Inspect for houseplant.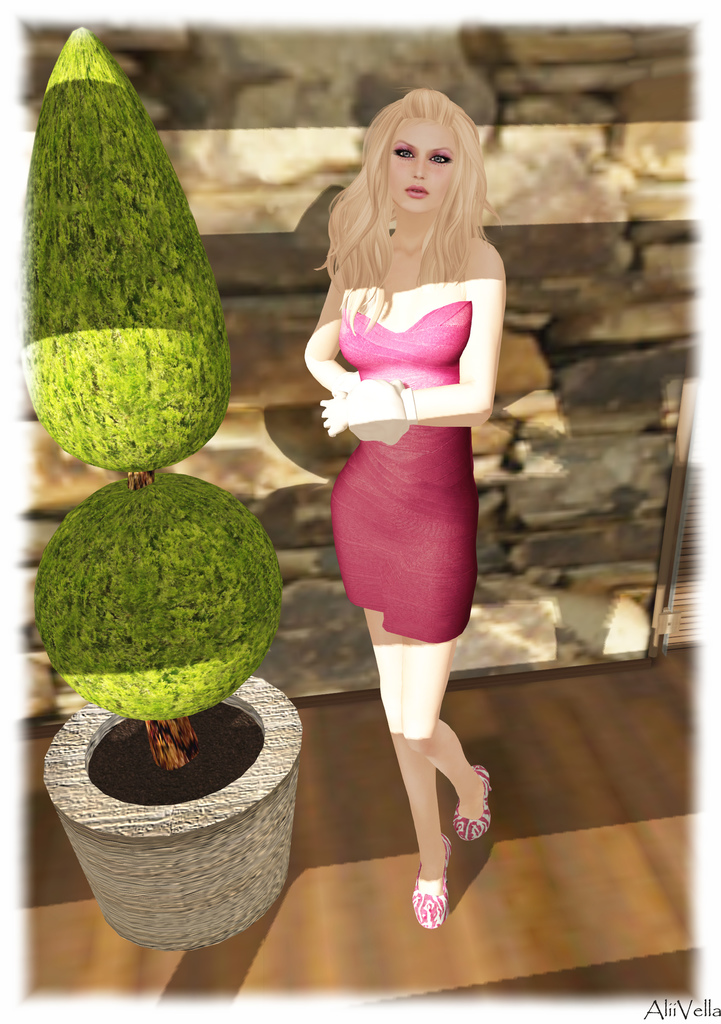
Inspection: 20/25/304/948.
